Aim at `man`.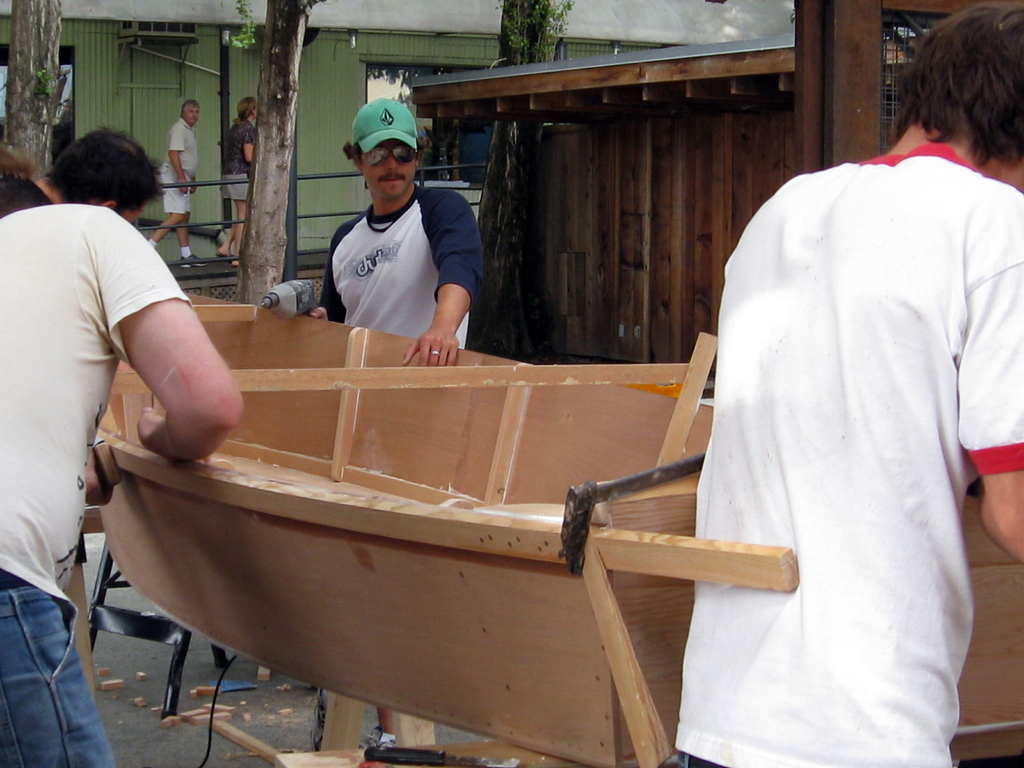
Aimed at l=661, t=19, r=1011, b=753.
